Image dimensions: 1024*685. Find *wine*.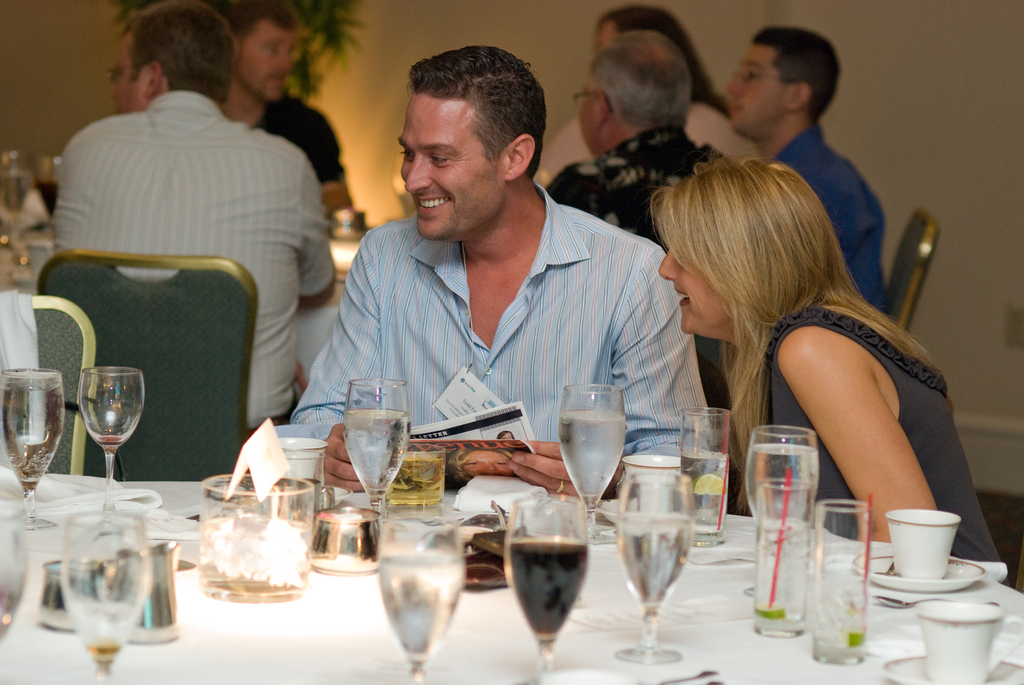
x1=748 y1=442 x2=819 y2=521.
